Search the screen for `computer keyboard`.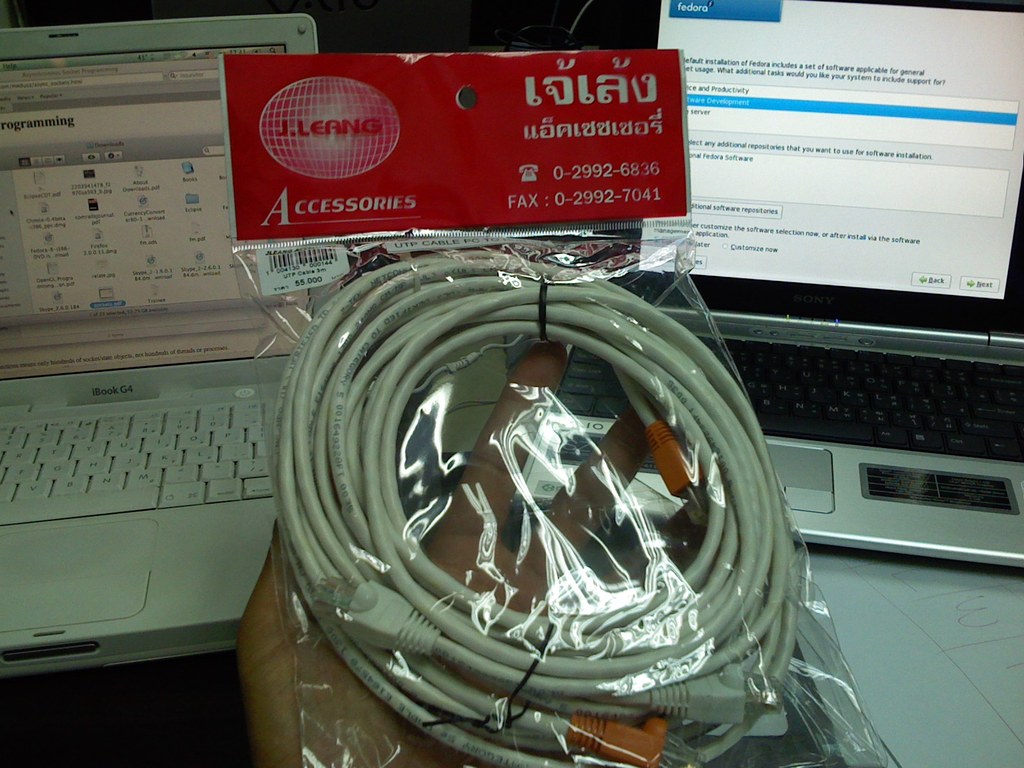
Found at (556,324,1023,463).
